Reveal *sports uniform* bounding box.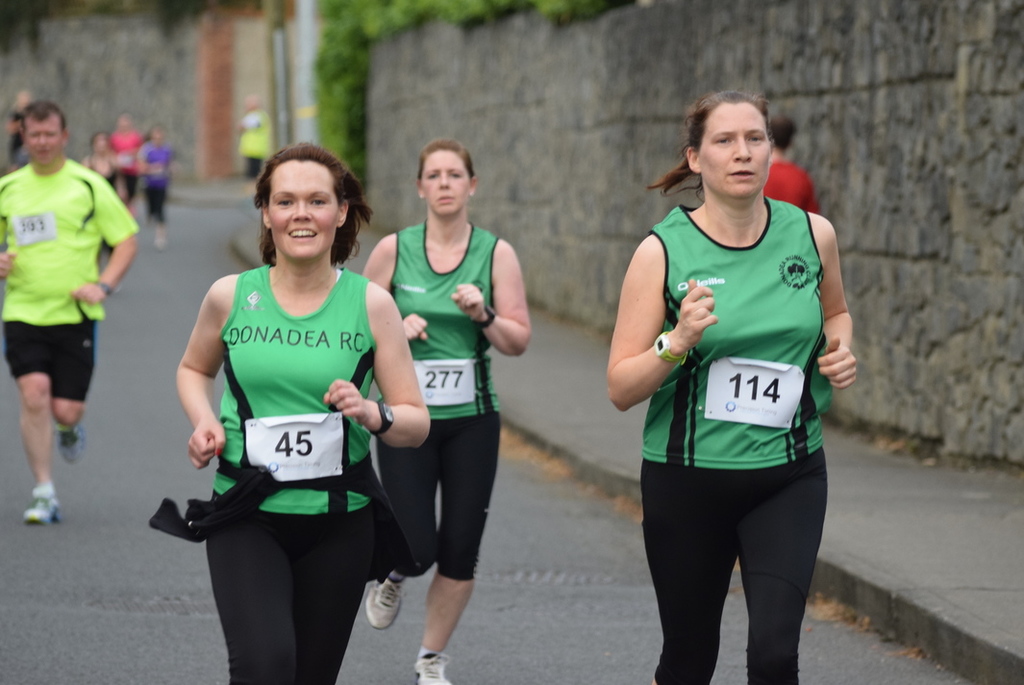
Revealed: [x1=0, y1=158, x2=137, y2=525].
